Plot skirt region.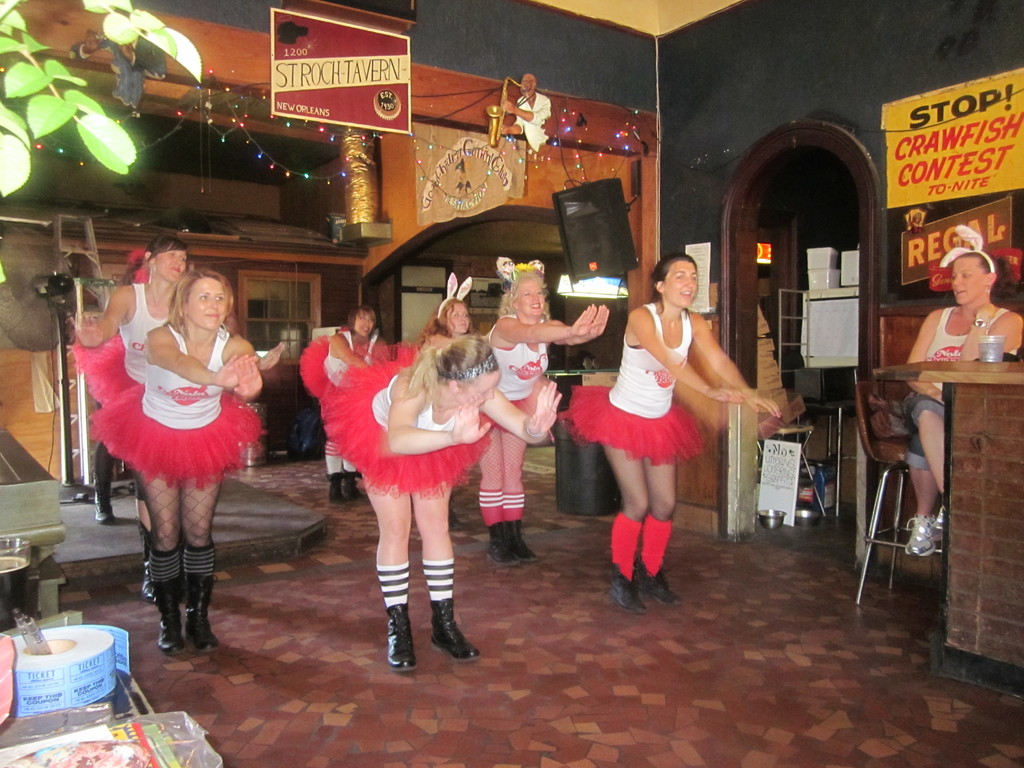
Plotted at bbox(317, 345, 493, 497).
